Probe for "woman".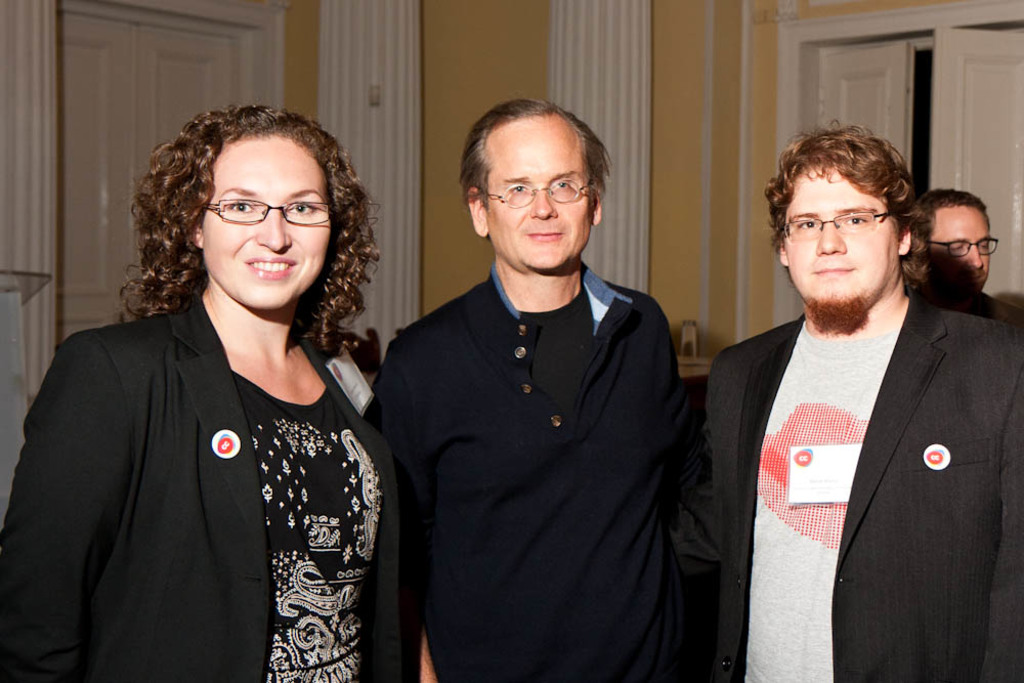
Probe result: {"left": 24, "top": 96, "right": 410, "bottom": 682}.
